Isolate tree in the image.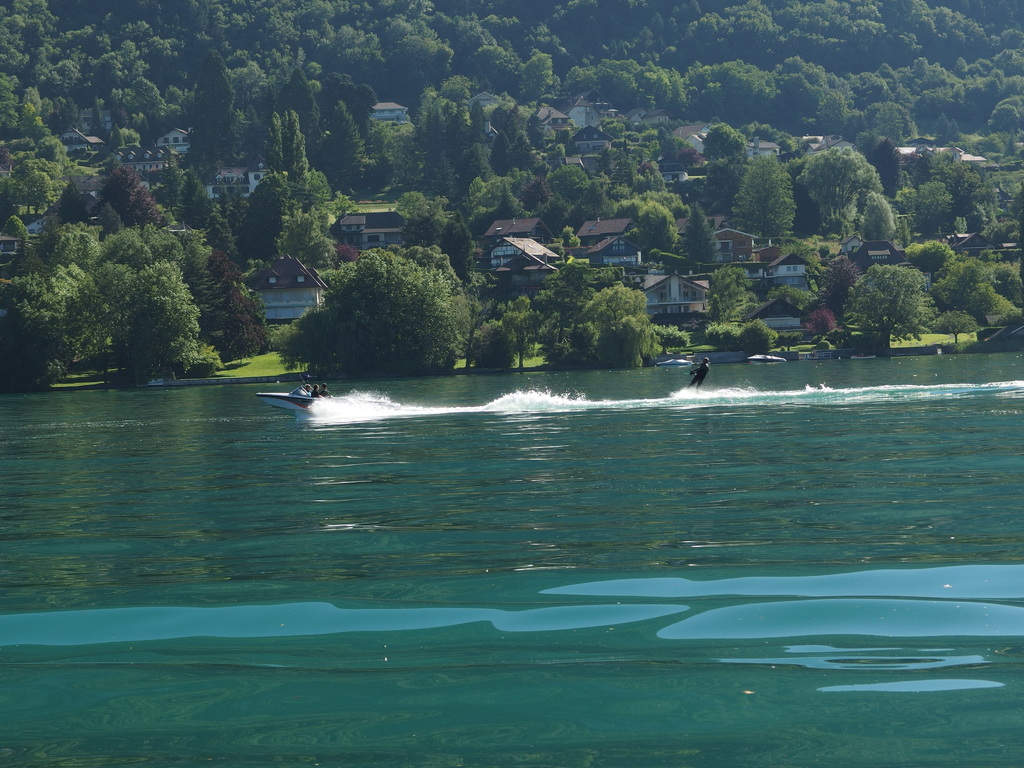
Isolated region: pyautogui.locateOnScreen(932, 308, 980, 344).
